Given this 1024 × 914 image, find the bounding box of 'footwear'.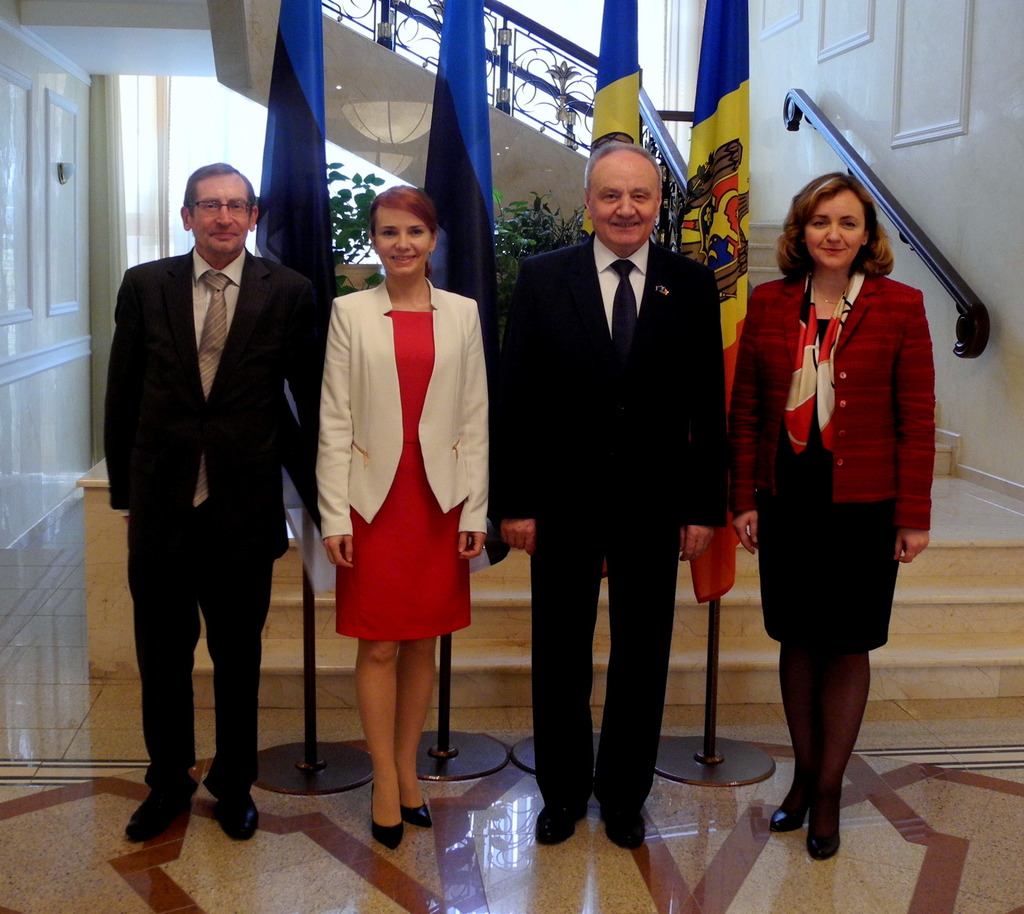
crop(371, 778, 402, 851).
